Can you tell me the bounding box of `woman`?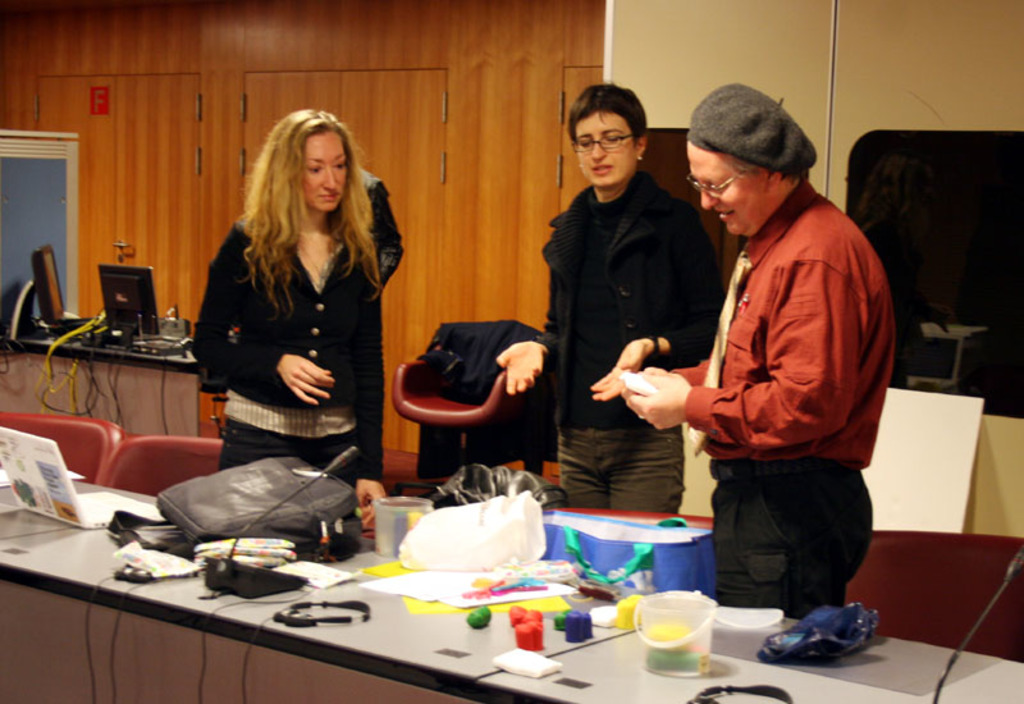
(182,104,411,554).
